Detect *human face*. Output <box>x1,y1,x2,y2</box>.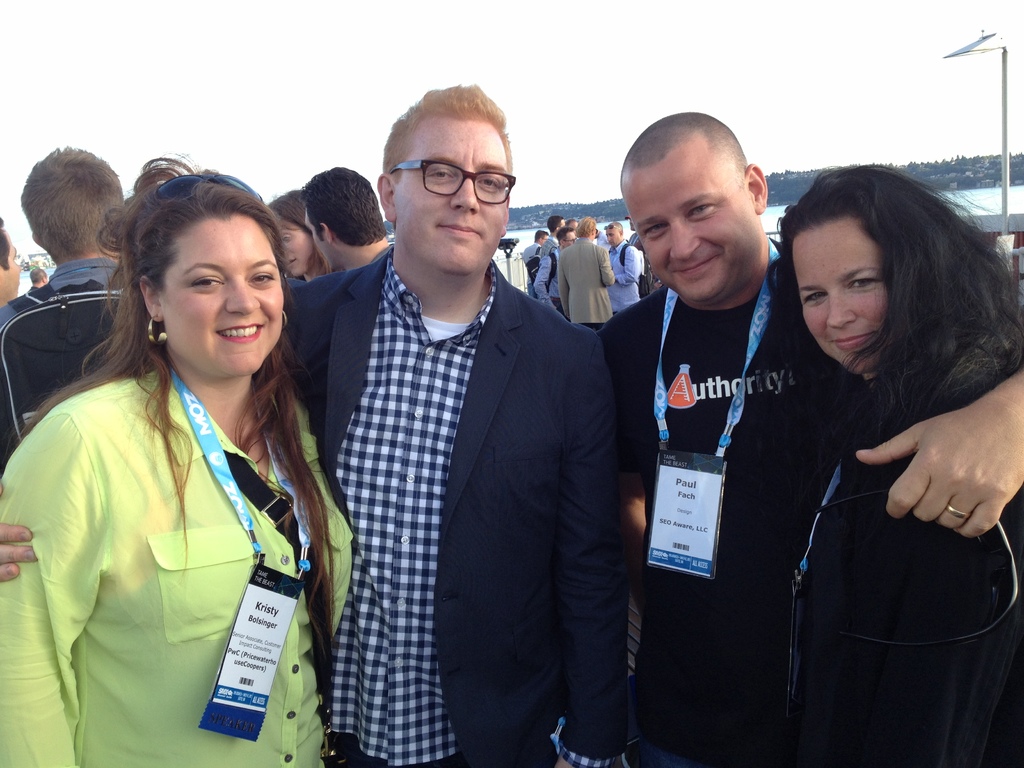
<box>392,122,510,274</box>.
